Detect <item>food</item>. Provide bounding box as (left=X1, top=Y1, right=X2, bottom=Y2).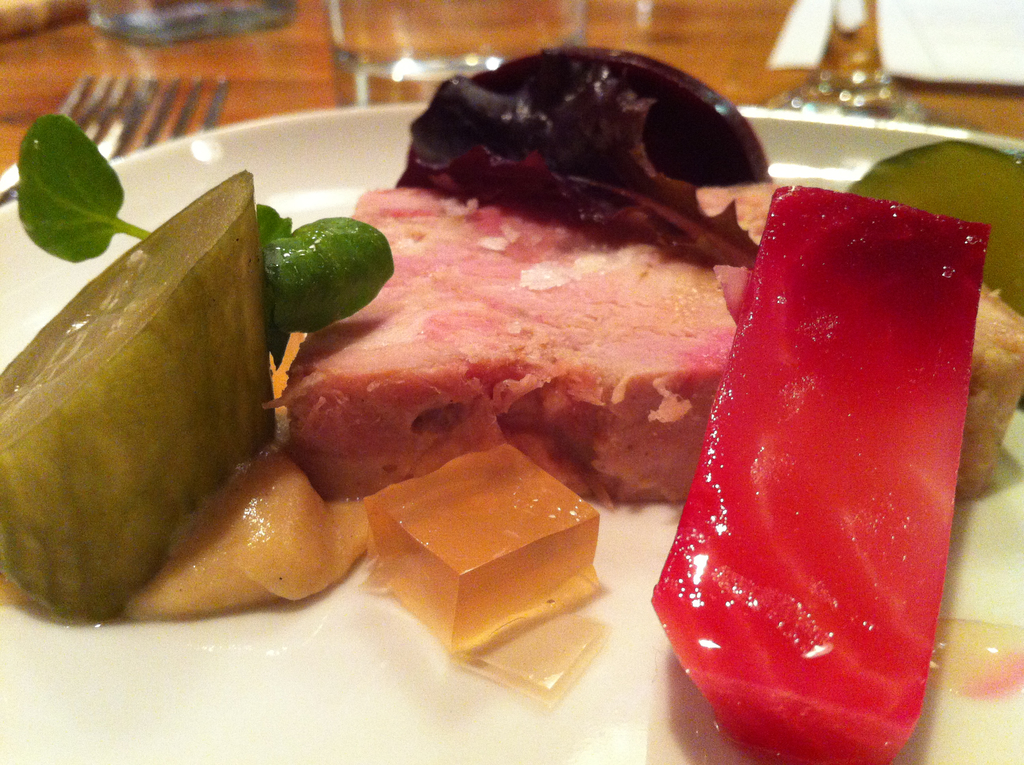
(left=457, top=45, right=780, bottom=186).
